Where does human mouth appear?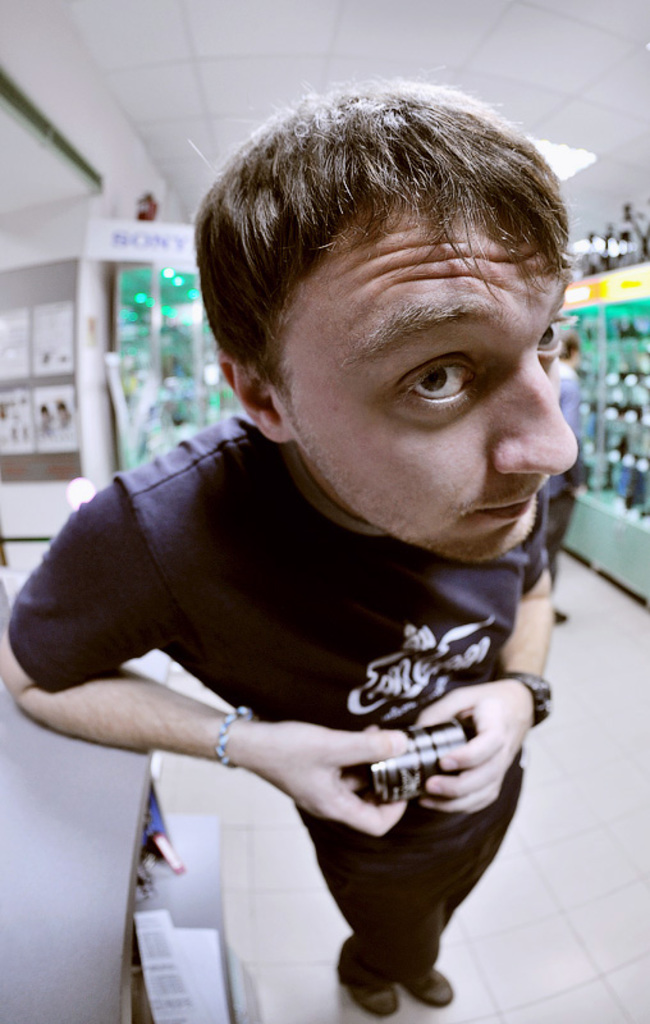
Appears at l=468, t=474, r=544, b=524.
